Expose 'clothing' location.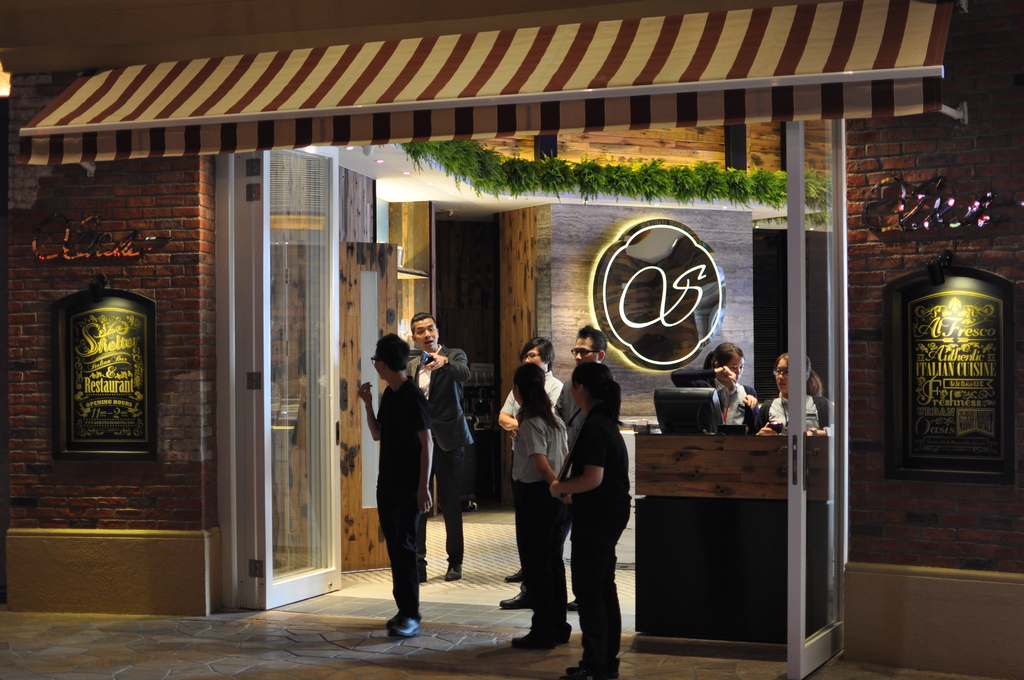
Exposed at <bbox>581, 418, 631, 679</bbox>.
